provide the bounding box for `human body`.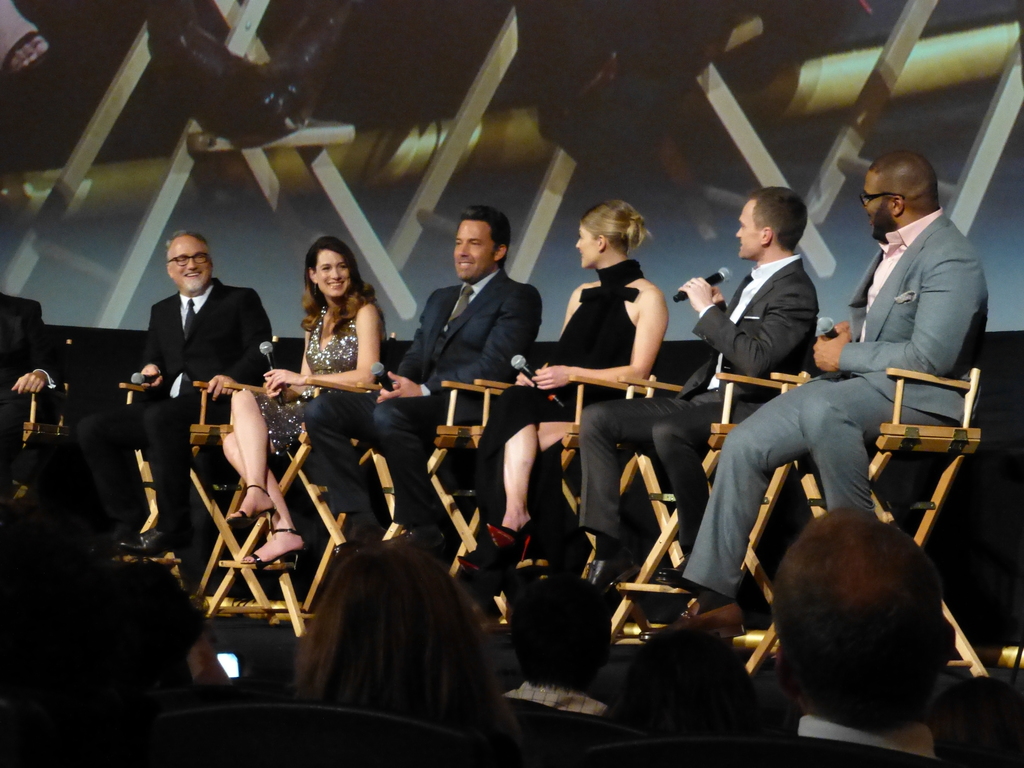
{"left": 89, "top": 277, "right": 298, "bottom": 555}.
